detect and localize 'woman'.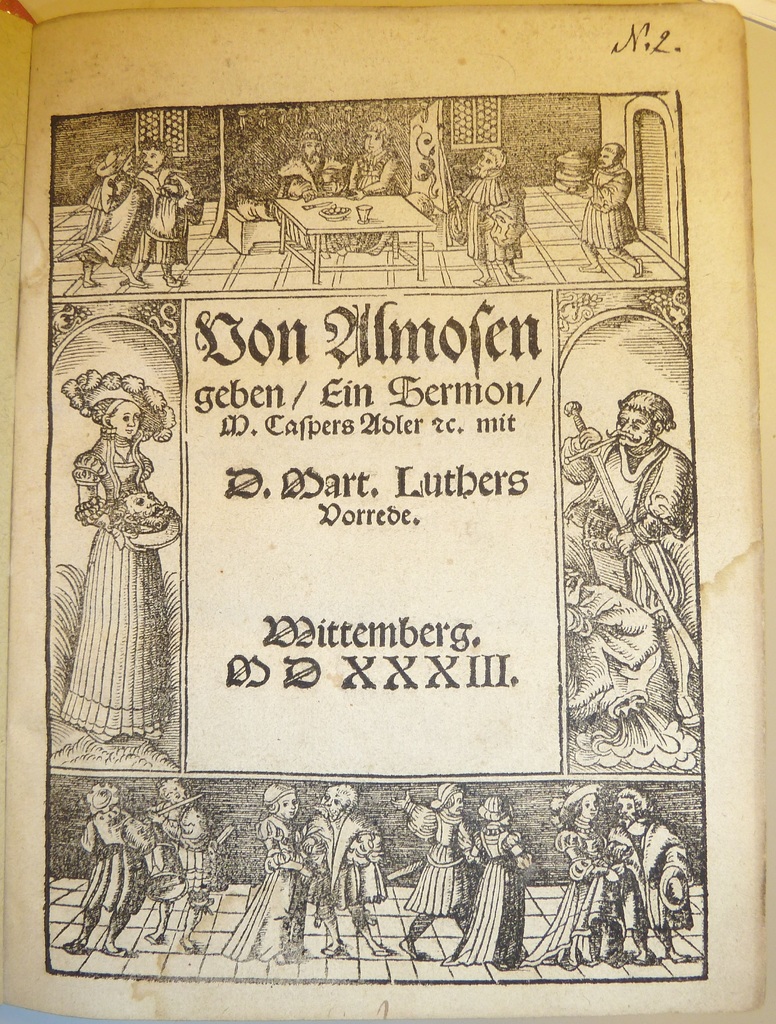
Localized at 47,367,186,774.
